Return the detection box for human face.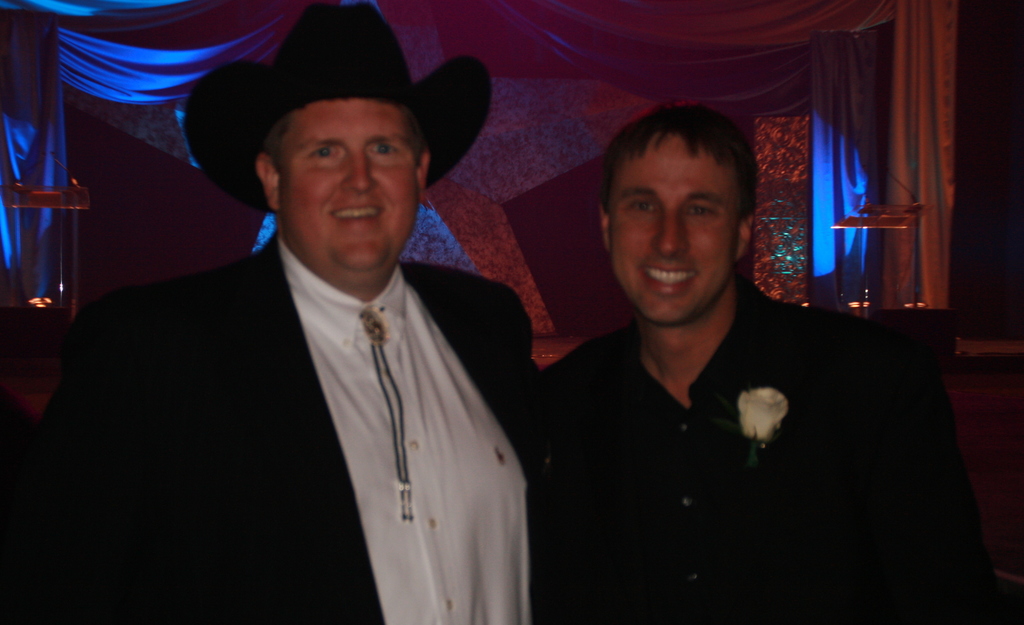
bbox(610, 132, 739, 324).
